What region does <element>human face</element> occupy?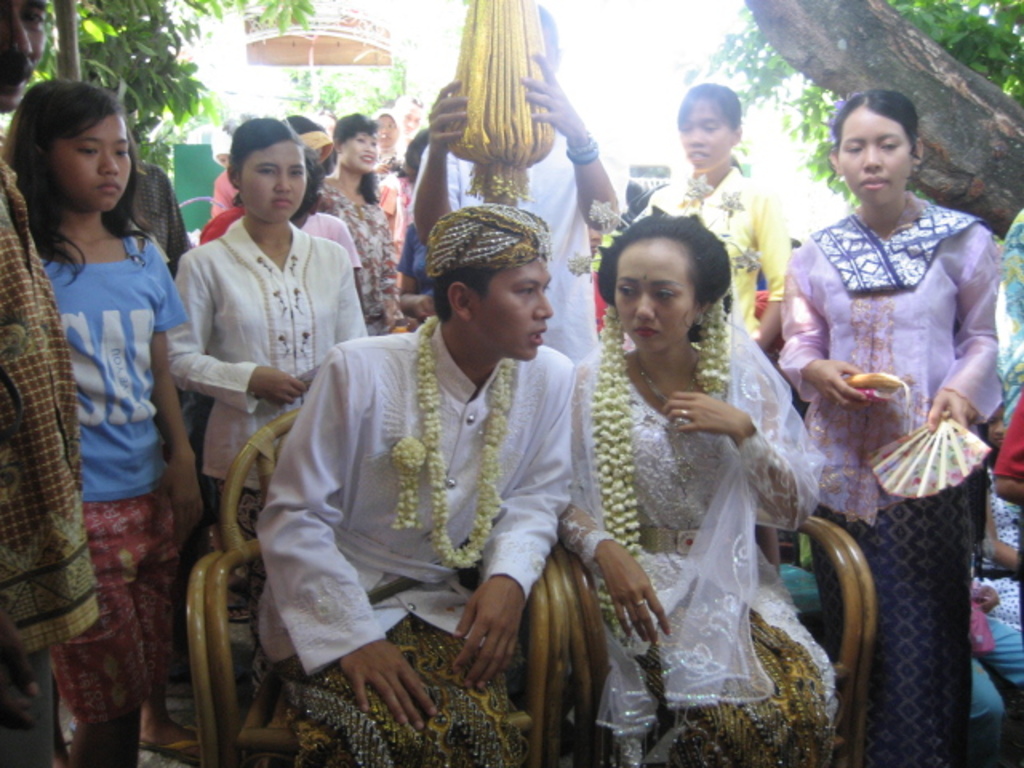
{"left": 605, "top": 229, "right": 707, "bottom": 350}.
